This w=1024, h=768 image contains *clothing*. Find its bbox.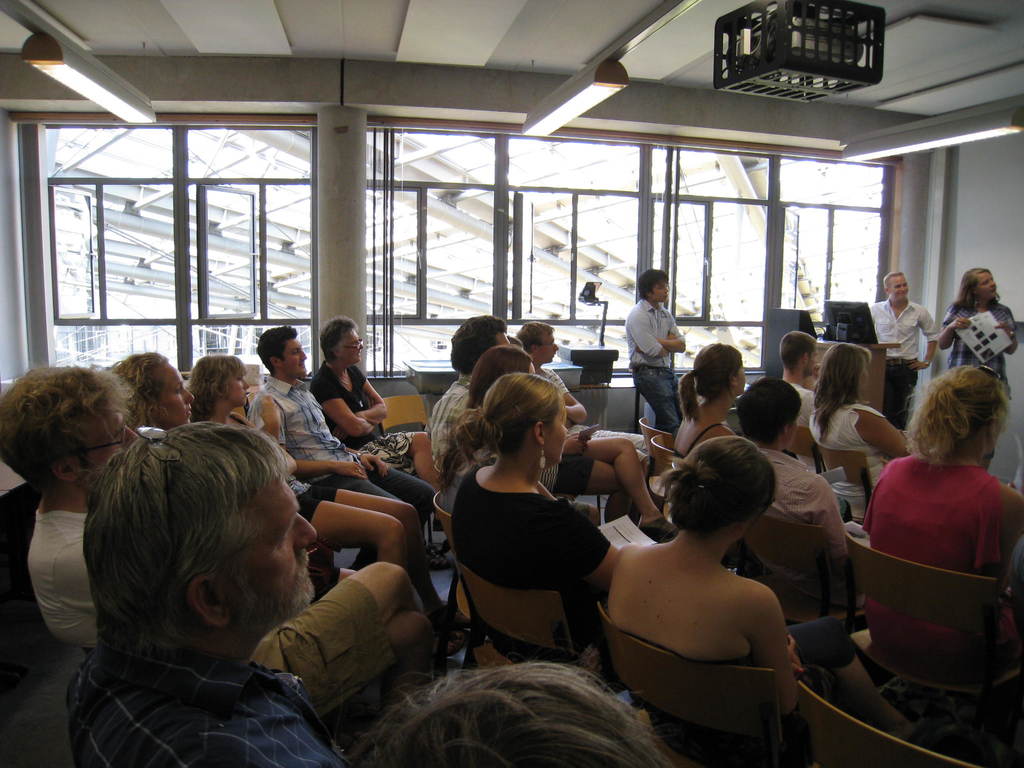
bbox=(432, 452, 623, 657).
